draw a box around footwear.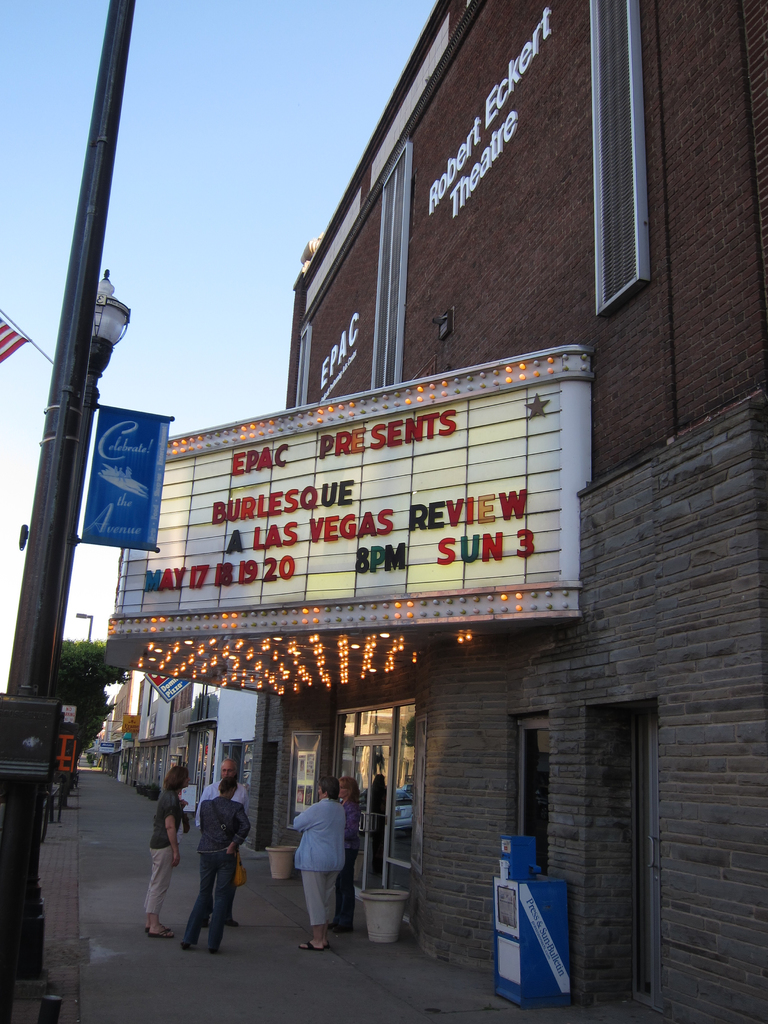
(157,931,170,959).
